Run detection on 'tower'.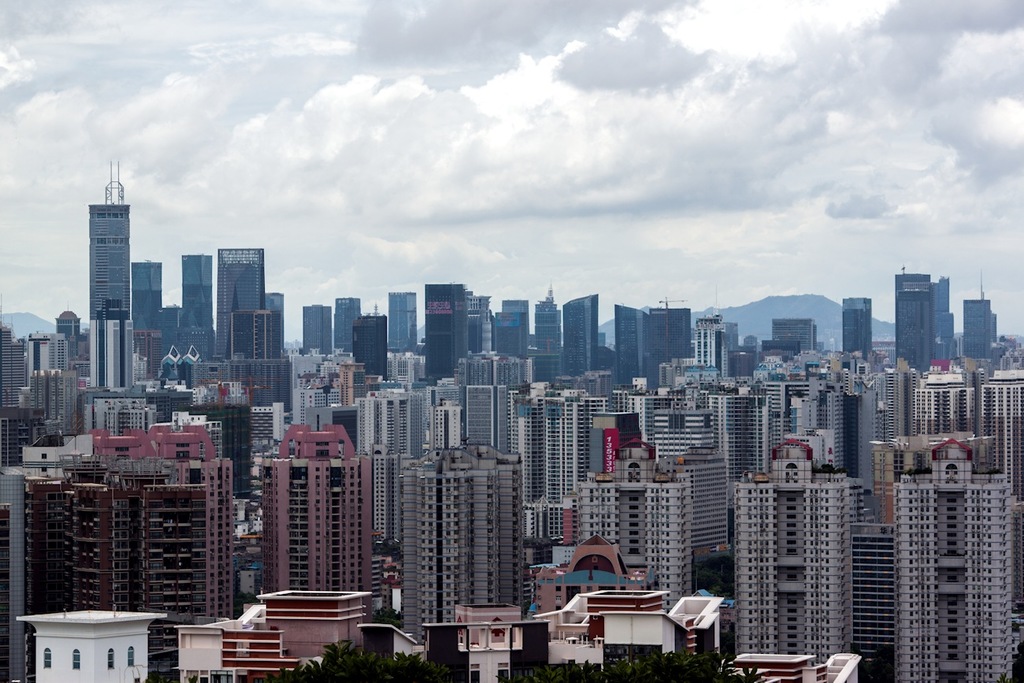
Result: l=890, t=270, r=929, b=376.
